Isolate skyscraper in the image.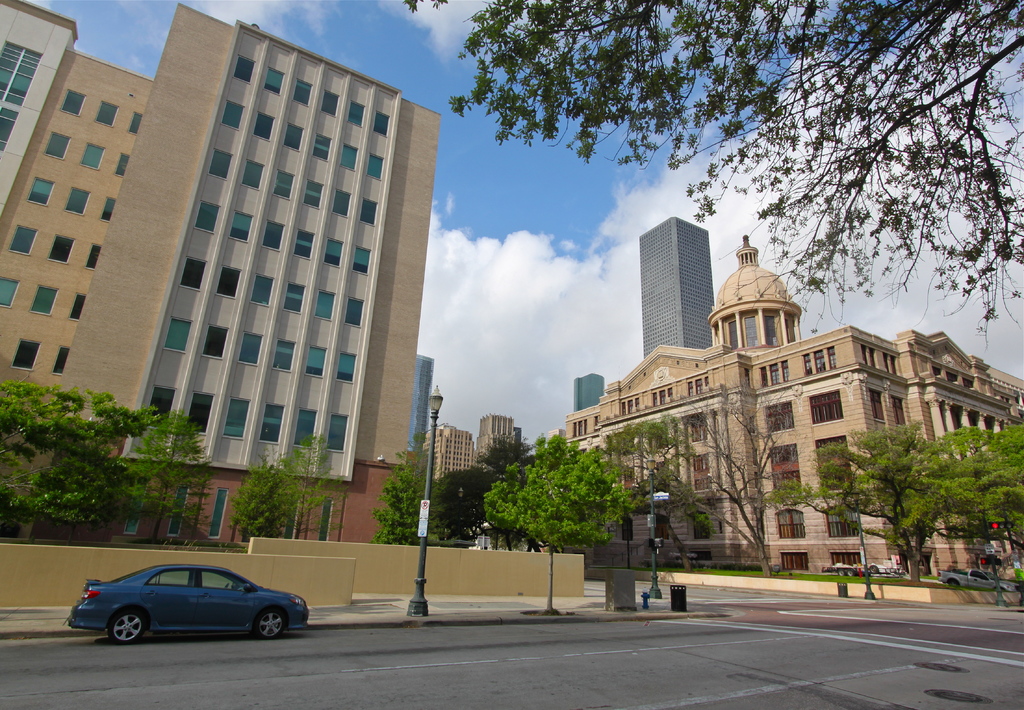
Isolated region: [left=407, top=359, right=435, bottom=455].
